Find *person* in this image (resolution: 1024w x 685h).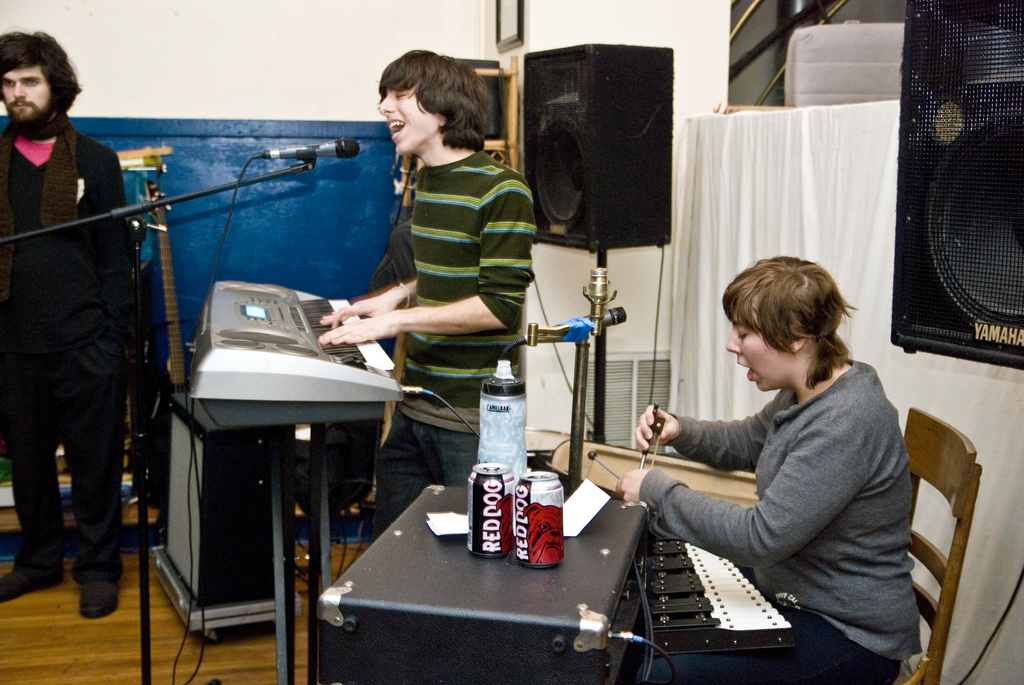
[618,255,929,684].
